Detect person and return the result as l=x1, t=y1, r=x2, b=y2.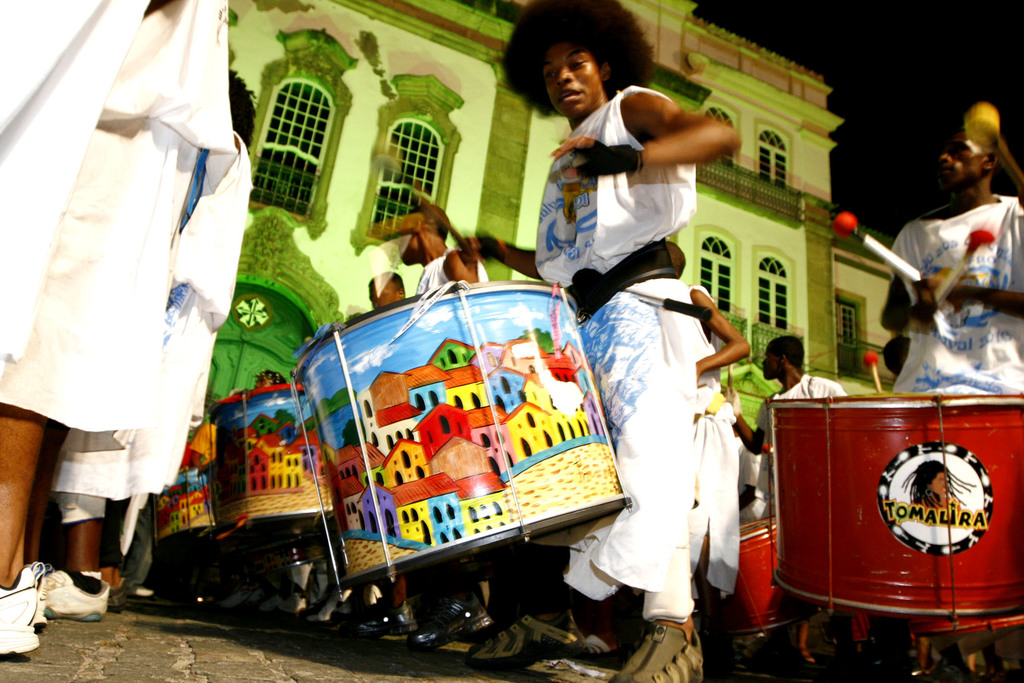
l=879, t=131, r=1023, b=397.
